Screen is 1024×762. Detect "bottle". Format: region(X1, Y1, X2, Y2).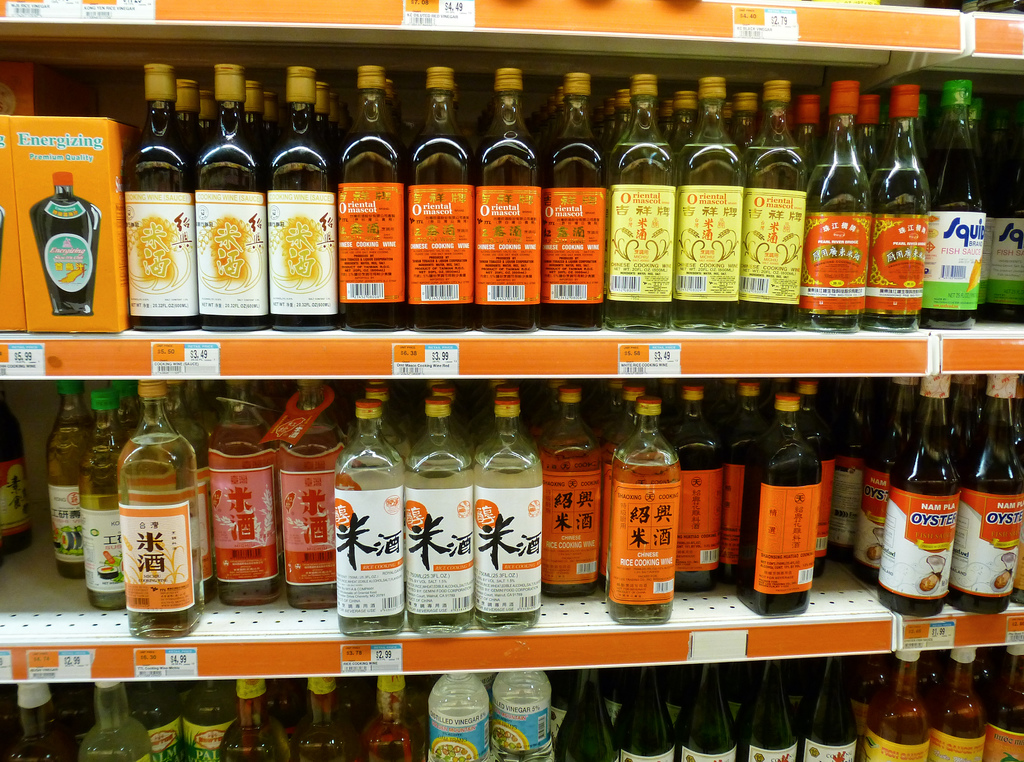
region(239, 81, 262, 148).
